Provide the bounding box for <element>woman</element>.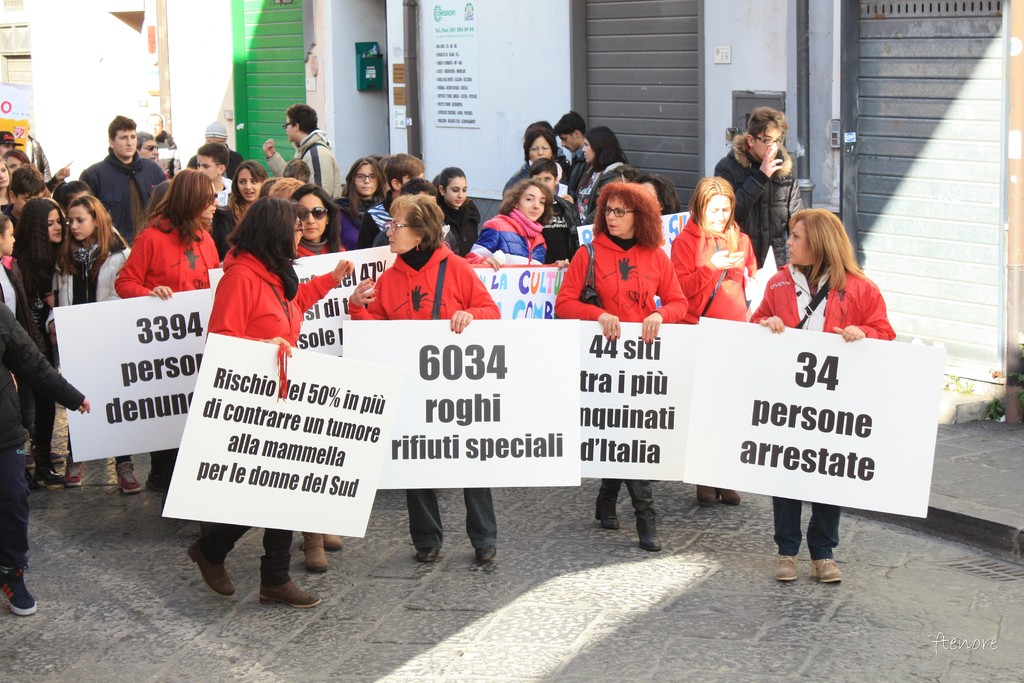
bbox=(328, 157, 387, 254).
